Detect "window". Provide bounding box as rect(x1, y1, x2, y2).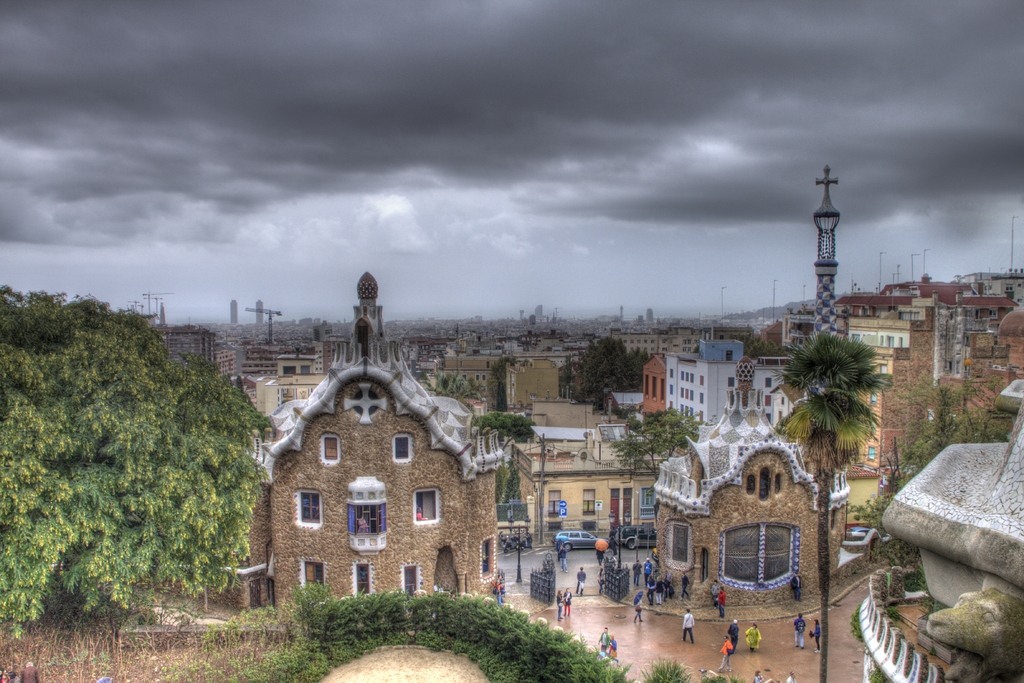
rect(584, 489, 595, 514).
